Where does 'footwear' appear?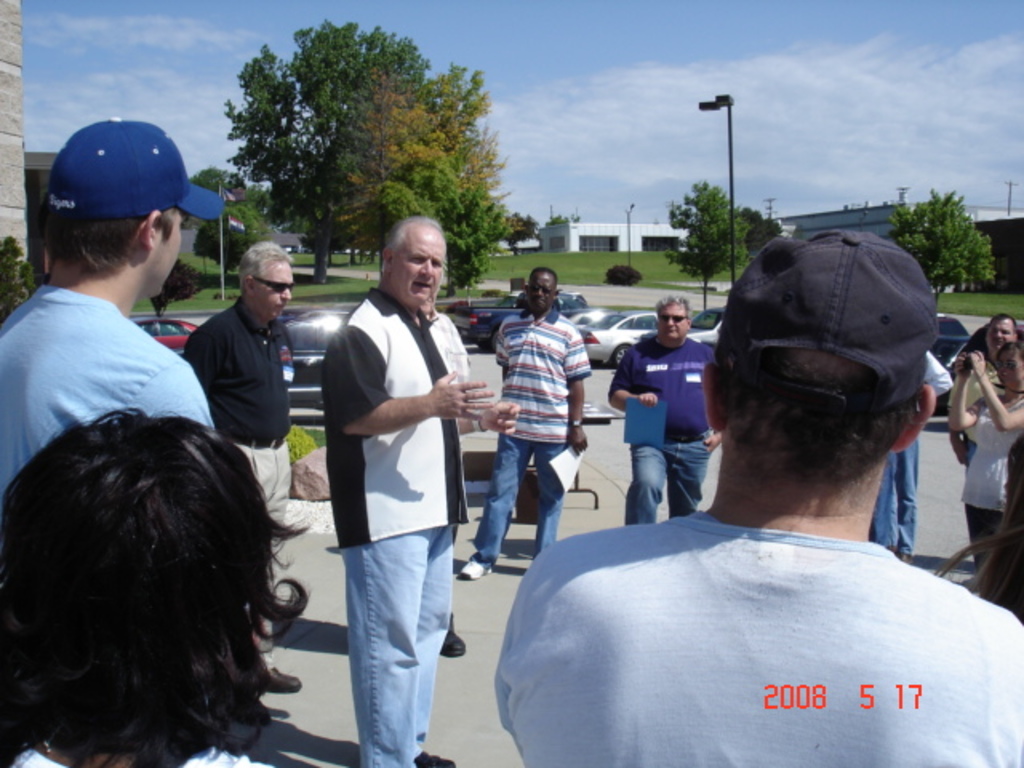
Appears at <bbox>458, 558, 491, 582</bbox>.
